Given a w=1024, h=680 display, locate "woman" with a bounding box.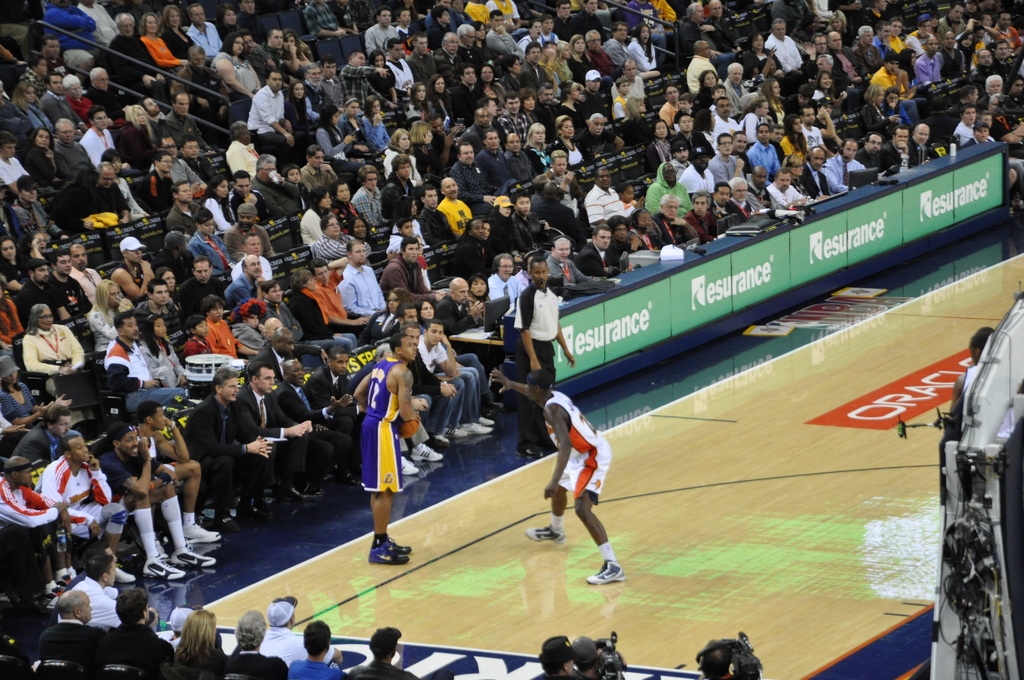
Located: (604, 216, 641, 272).
